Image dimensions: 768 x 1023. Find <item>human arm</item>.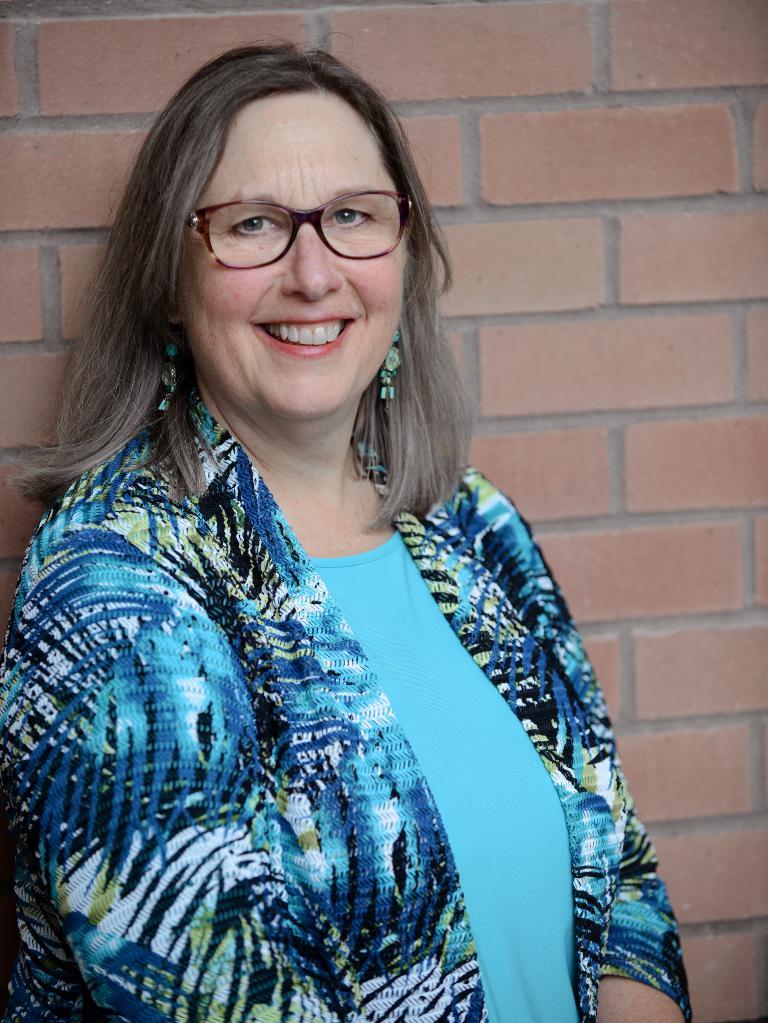
bbox=(441, 462, 696, 1020).
